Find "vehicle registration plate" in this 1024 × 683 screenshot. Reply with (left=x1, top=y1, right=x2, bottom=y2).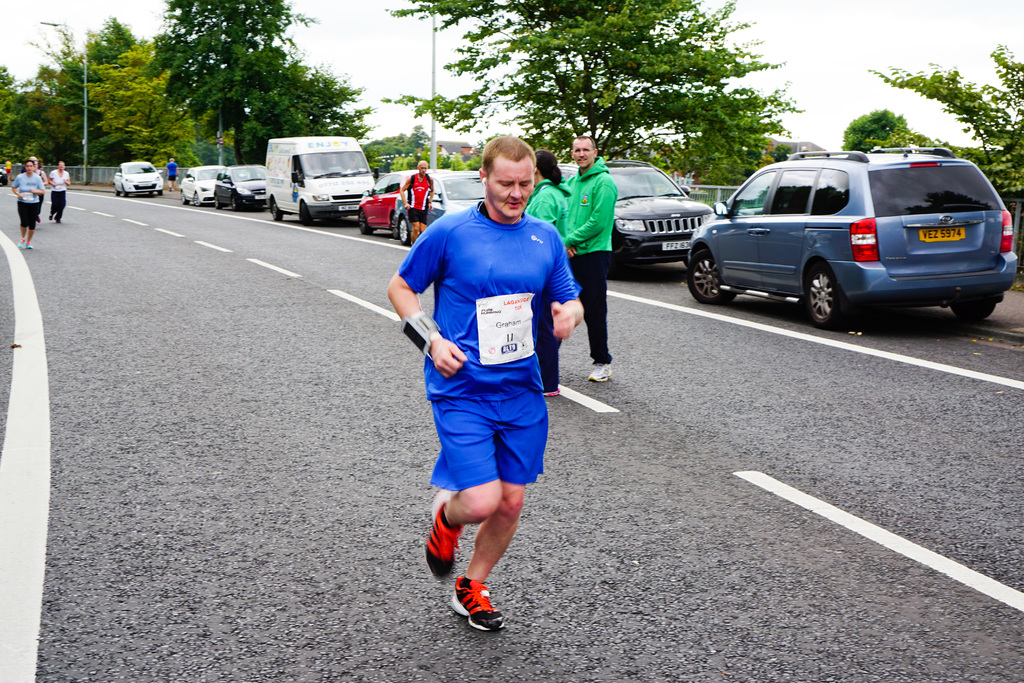
(left=139, top=181, right=152, bottom=188).
